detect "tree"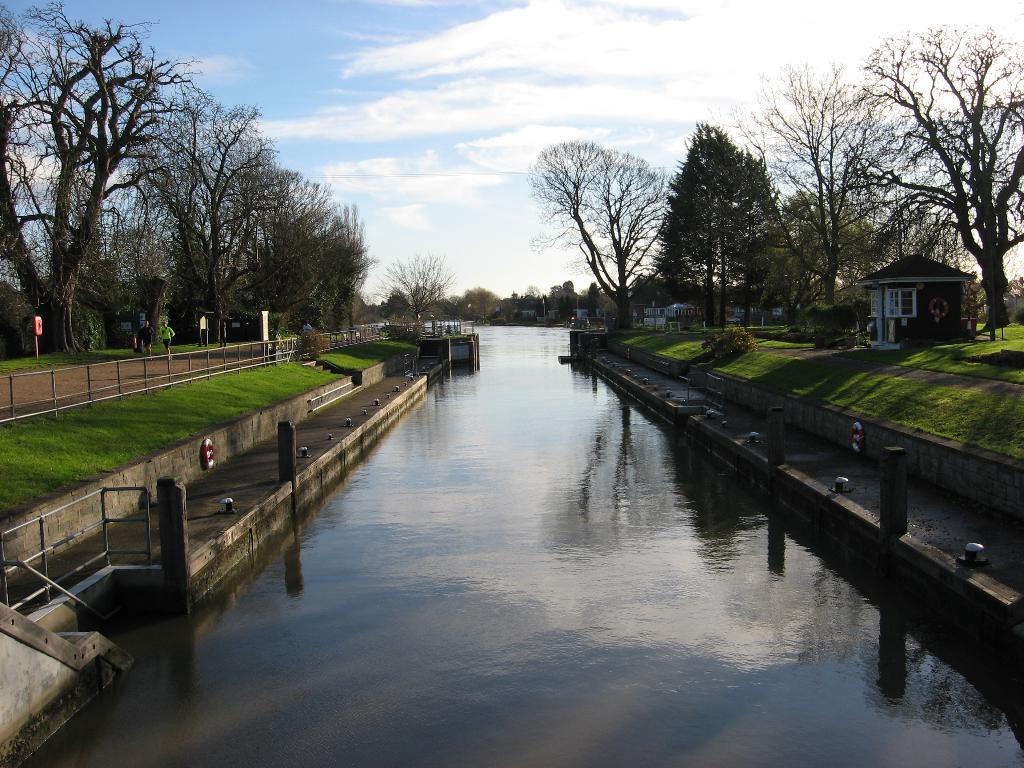
[524,131,675,326]
